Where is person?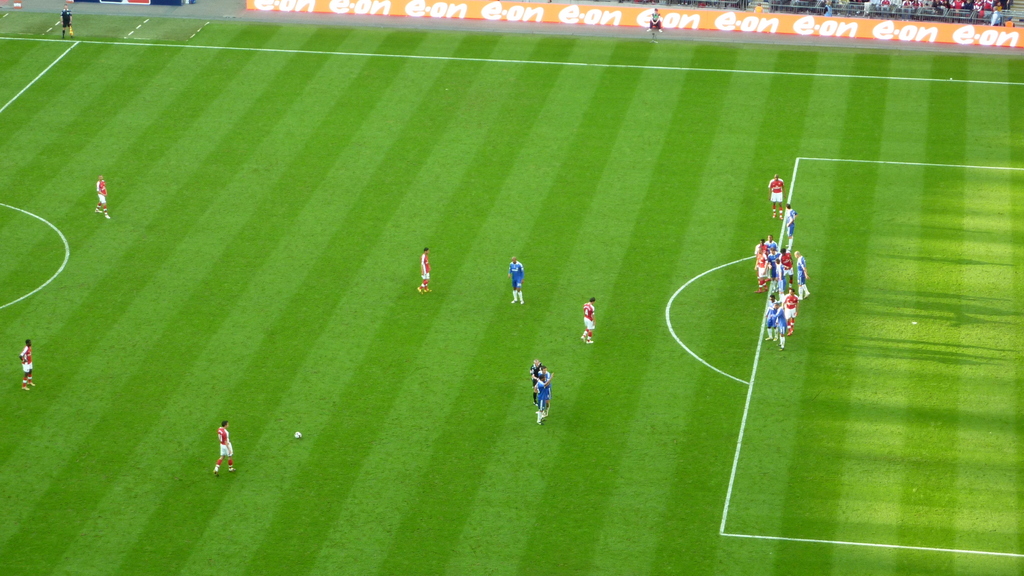
[649, 6, 661, 32].
